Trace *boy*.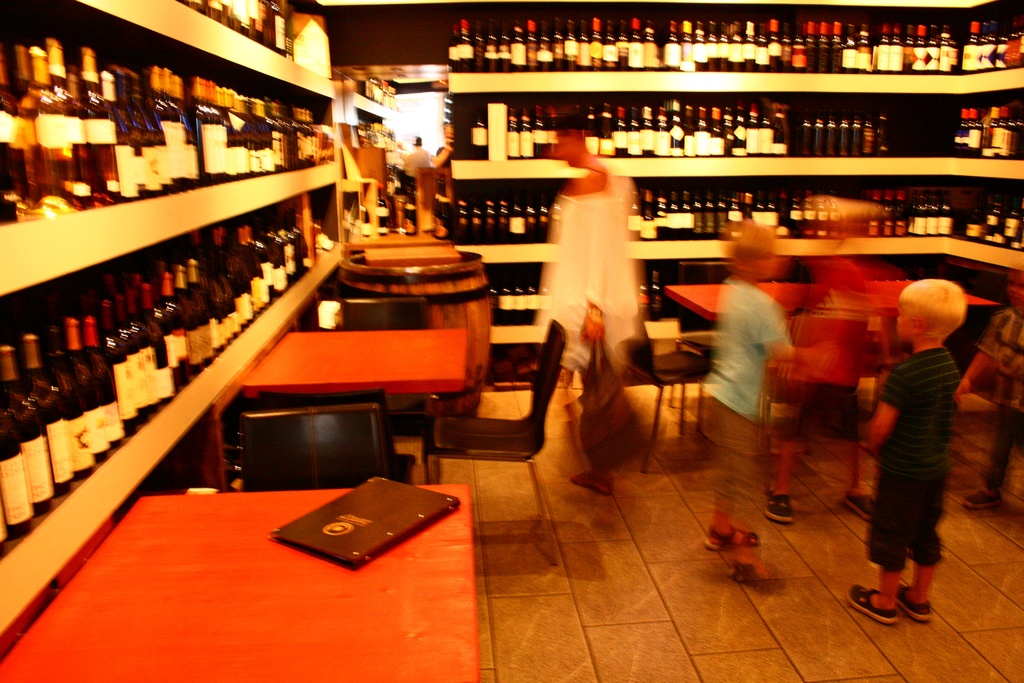
Traced to <region>841, 284, 963, 637</region>.
